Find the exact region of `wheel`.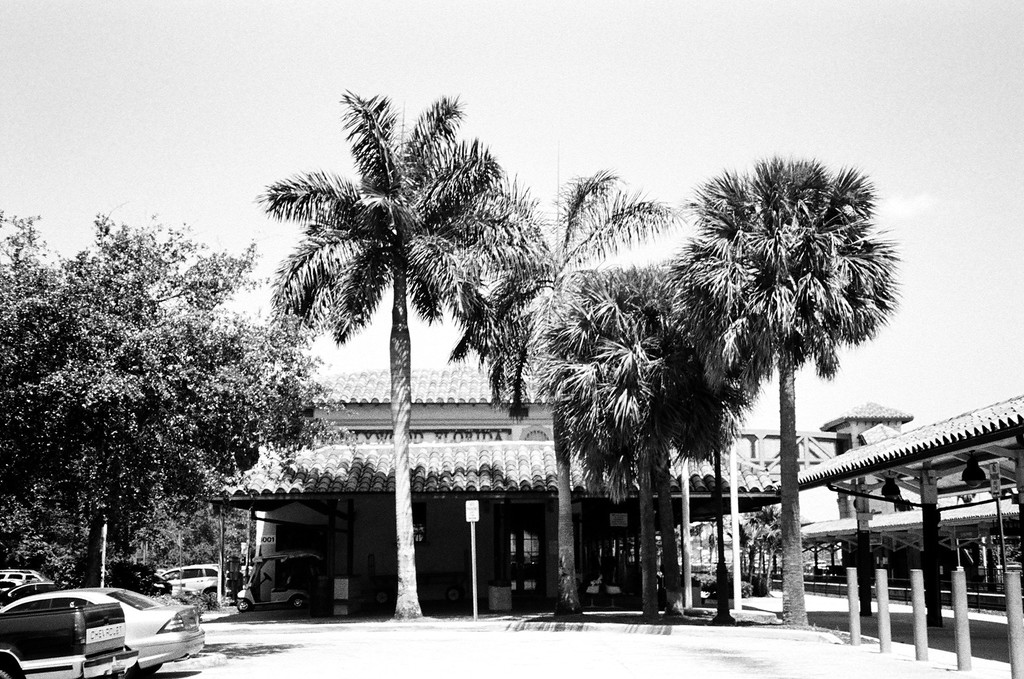
Exact region: 237/599/249/613.
